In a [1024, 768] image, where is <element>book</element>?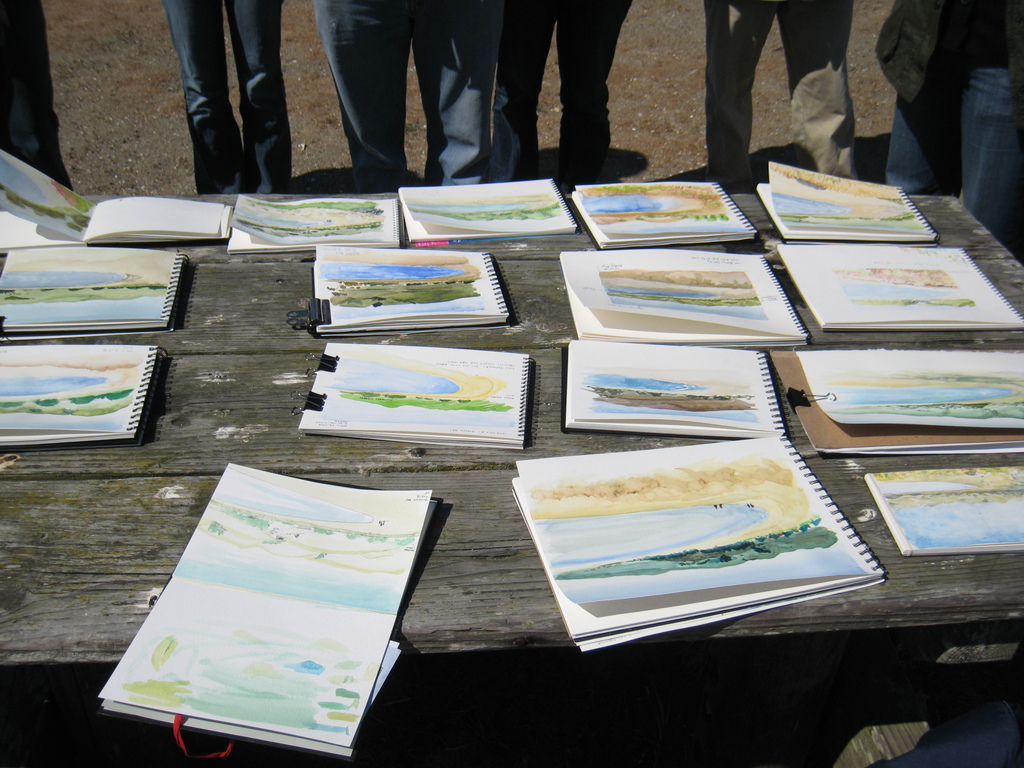
box(0, 143, 231, 246).
